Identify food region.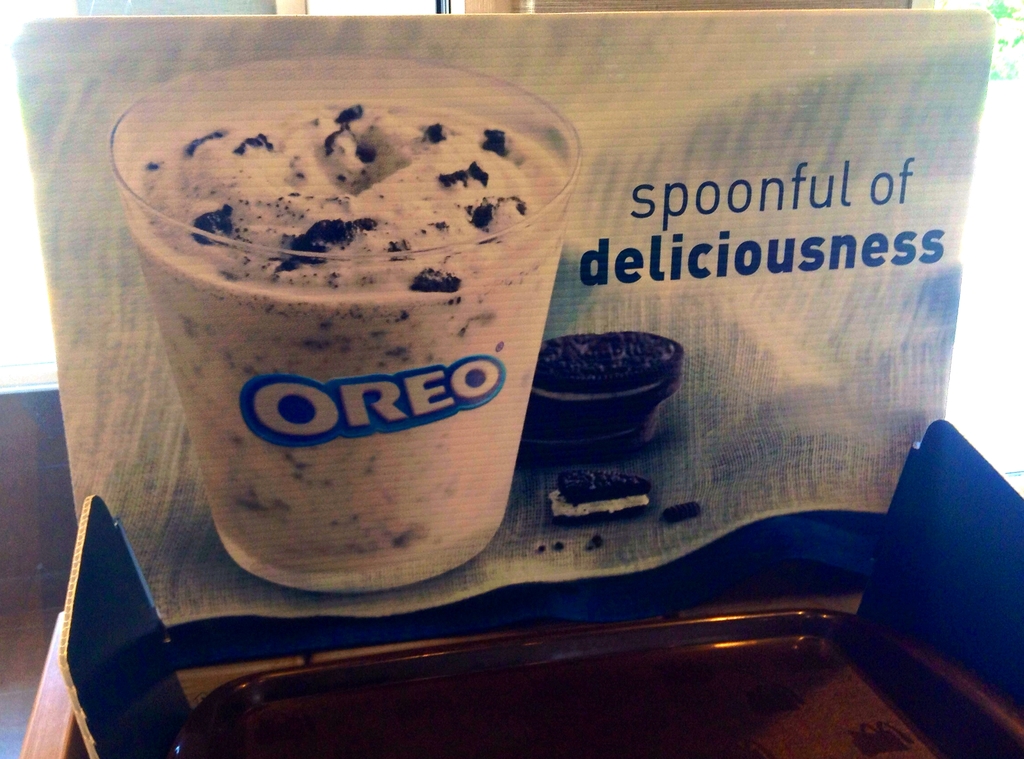
Region: crop(551, 465, 649, 529).
